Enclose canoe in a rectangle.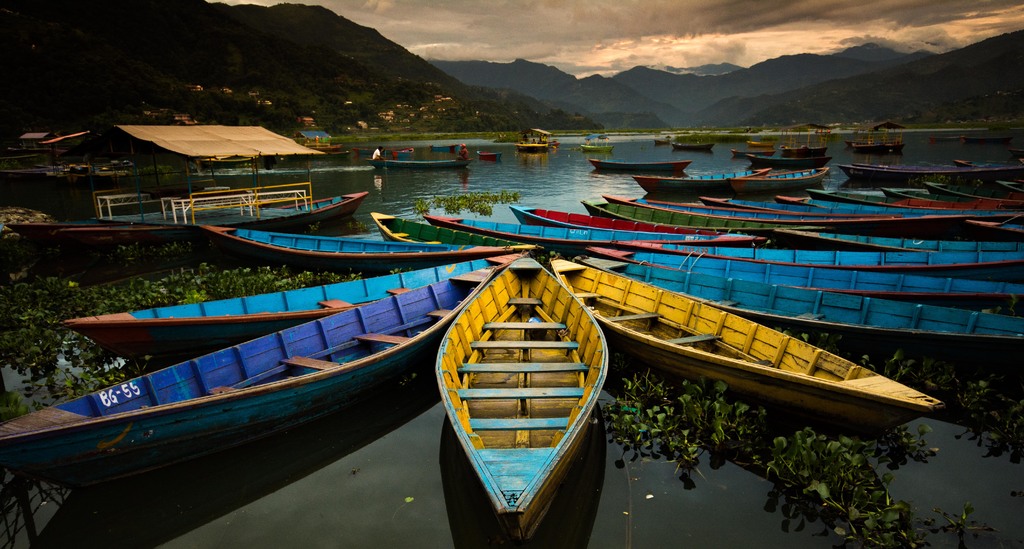
(x1=782, y1=144, x2=832, y2=158).
